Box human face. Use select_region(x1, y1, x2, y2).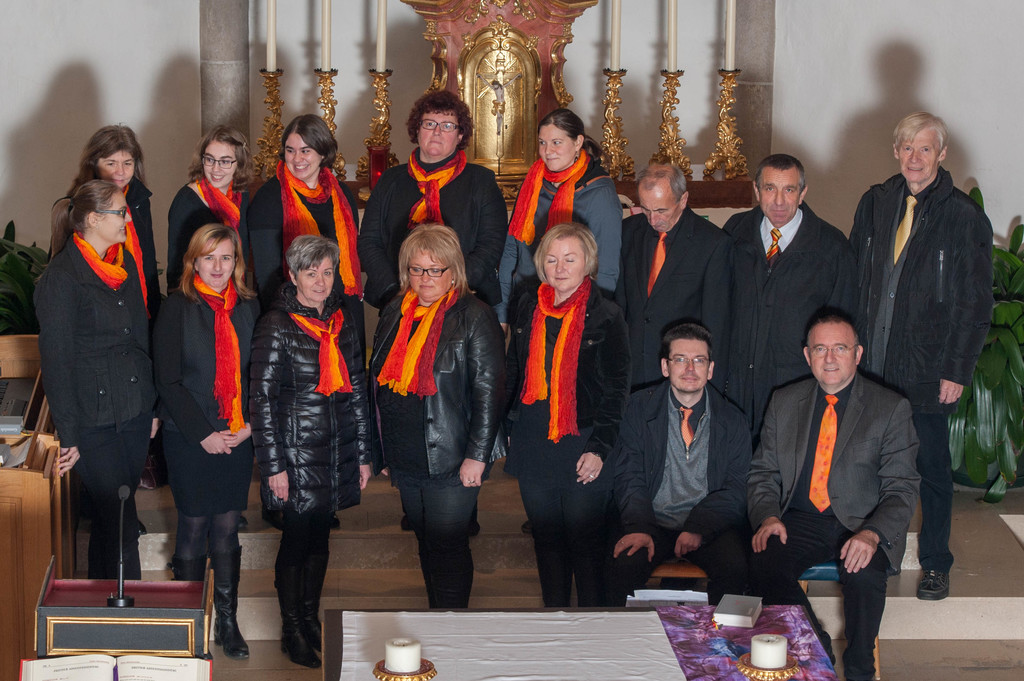
select_region(671, 338, 706, 392).
